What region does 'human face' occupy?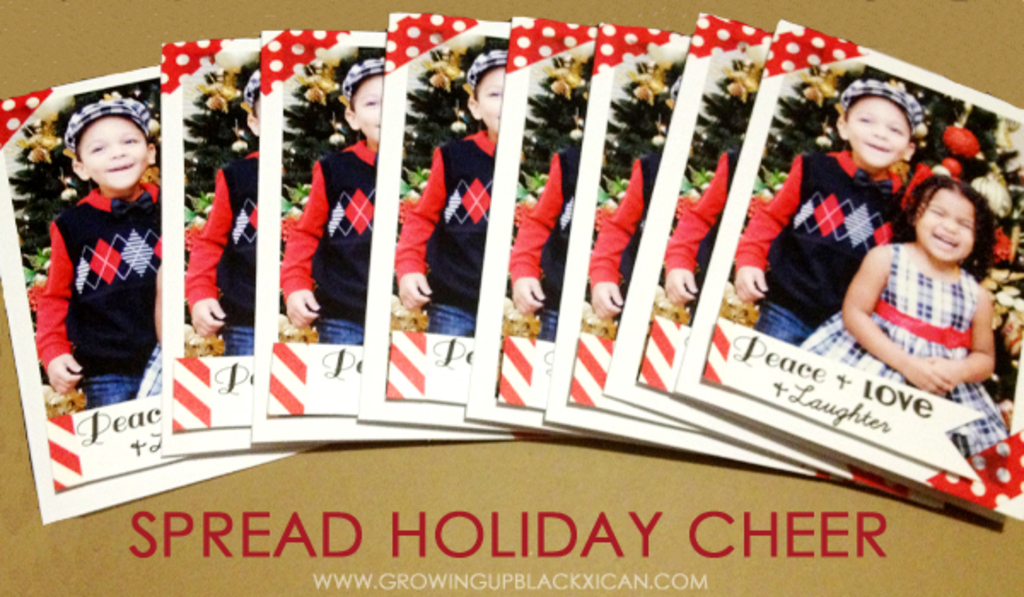
(79, 113, 148, 193).
